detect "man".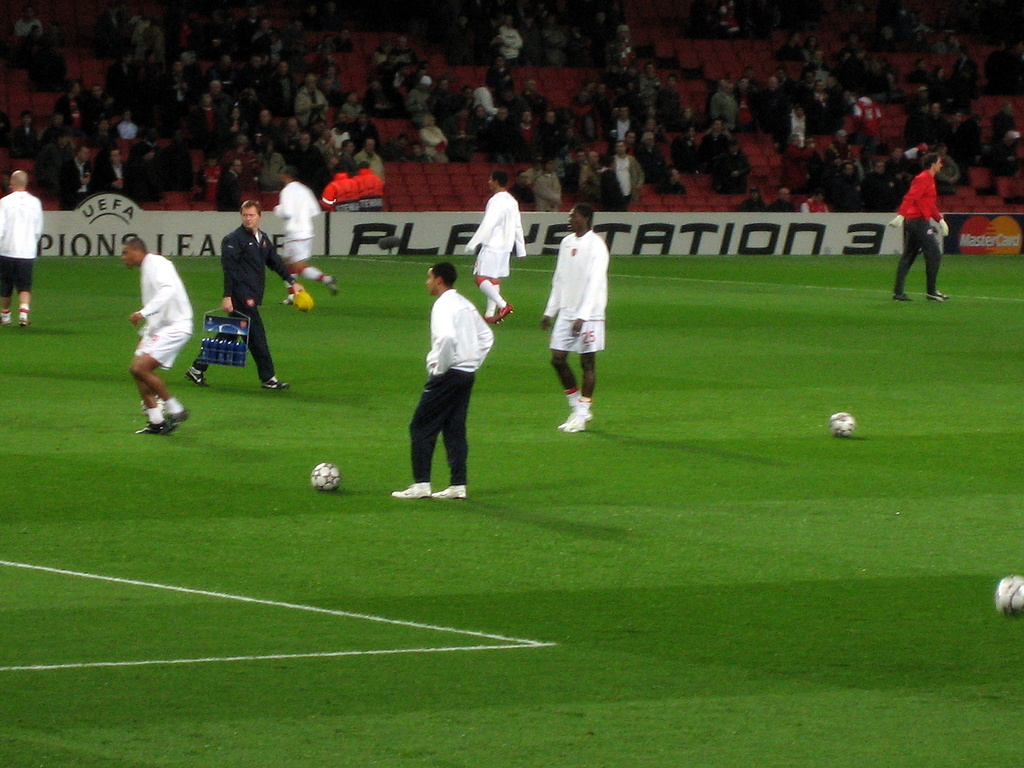
Detected at Rect(0, 172, 42, 331).
